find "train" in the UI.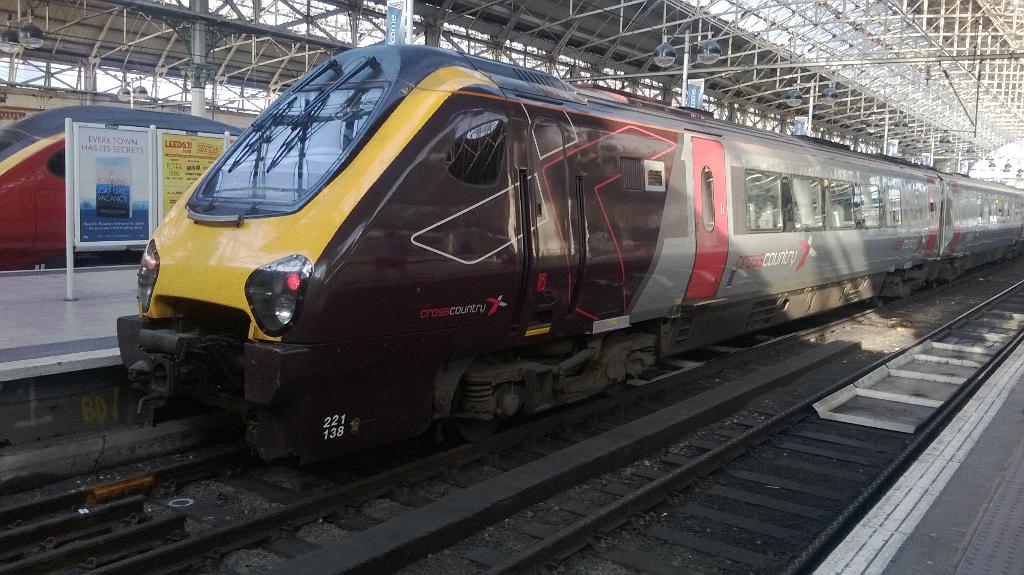
UI element at detection(116, 39, 1023, 471).
